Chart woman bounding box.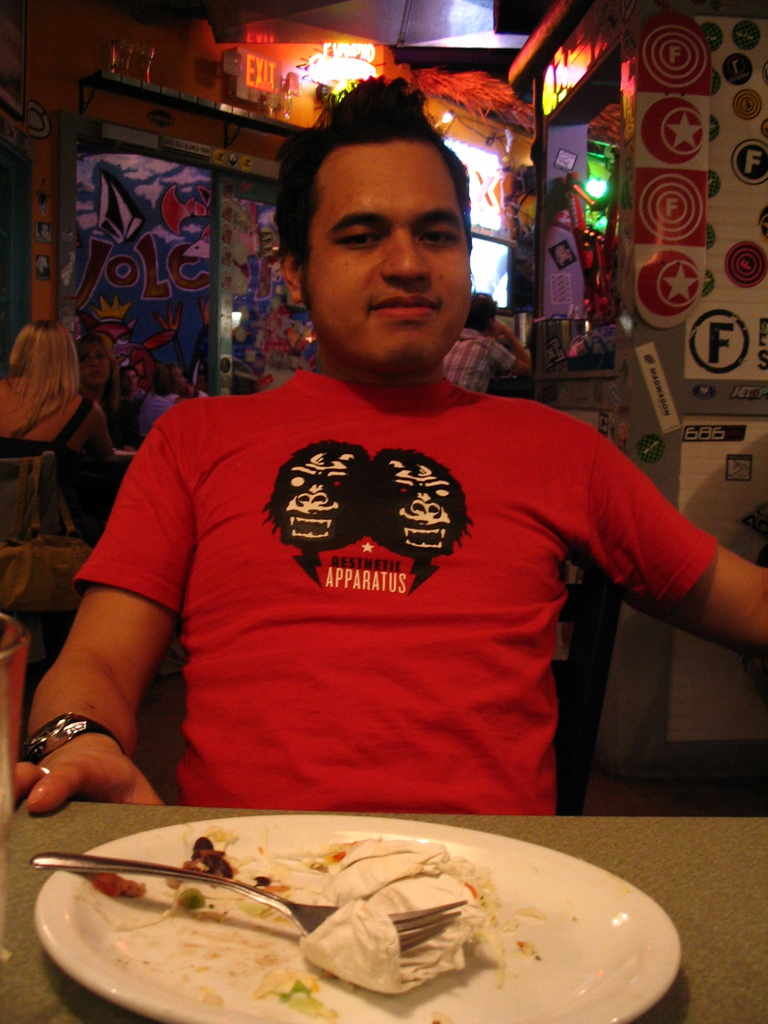
Charted: bbox=(0, 314, 140, 615).
